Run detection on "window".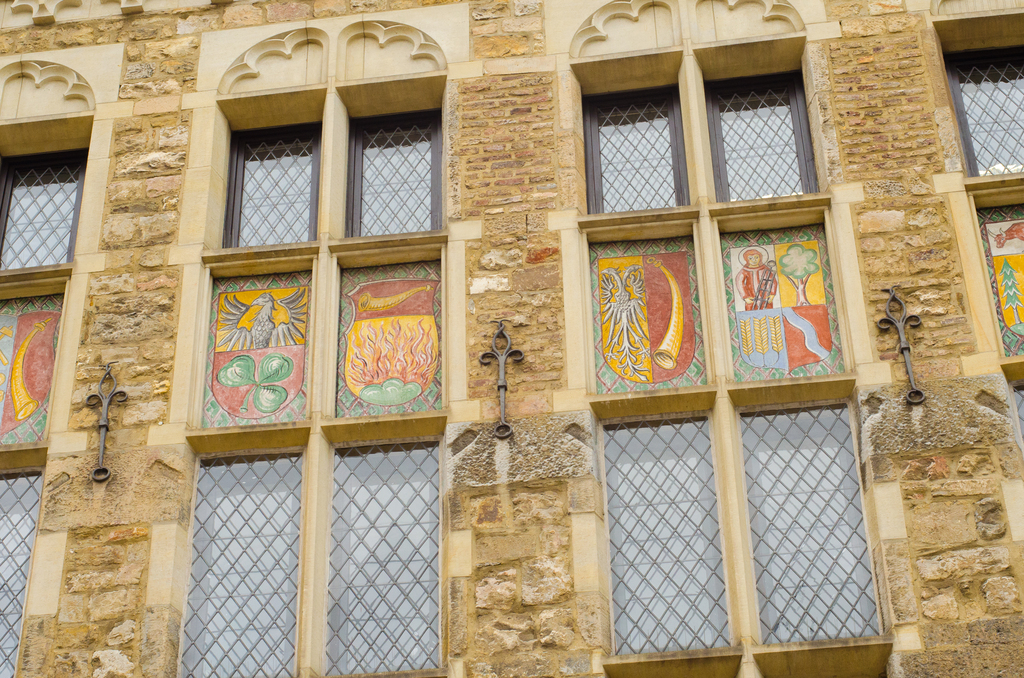
Result: 582:92:690:215.
